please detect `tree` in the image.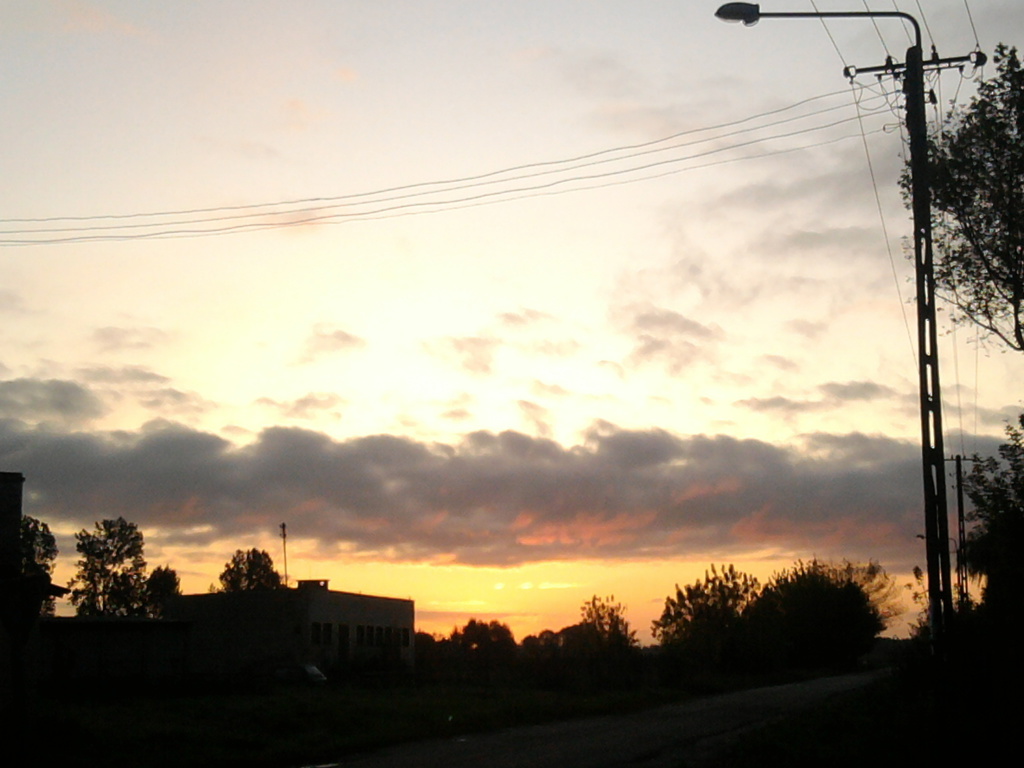
[63, 517, 149, 614].
